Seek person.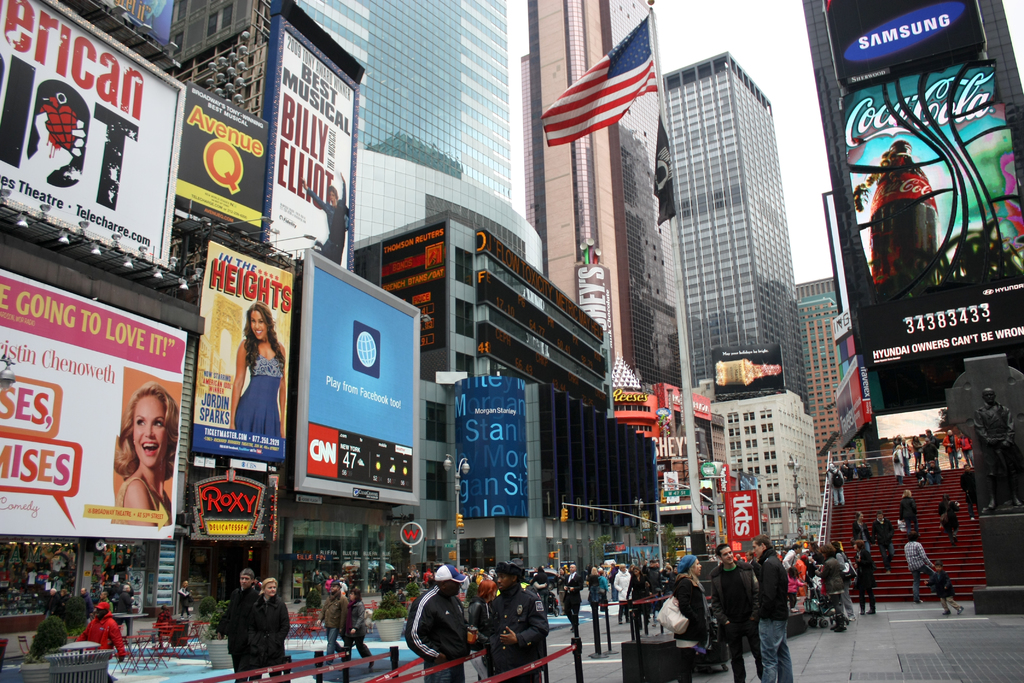
l=394, t=588, r=406, b=606.
